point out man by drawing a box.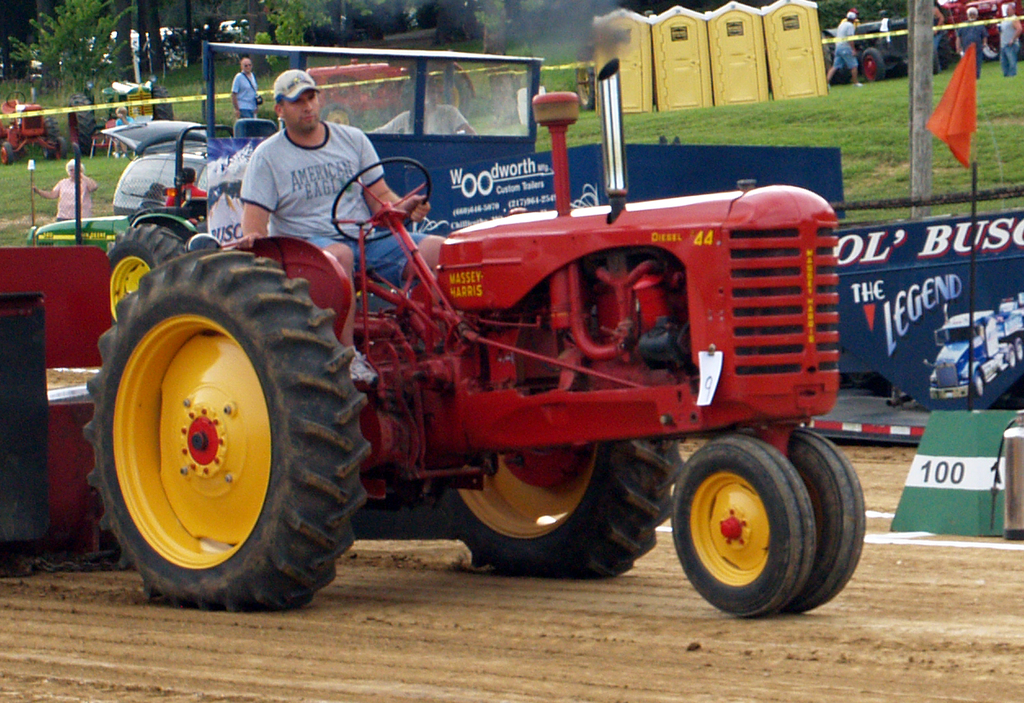
227,51,260,123.
